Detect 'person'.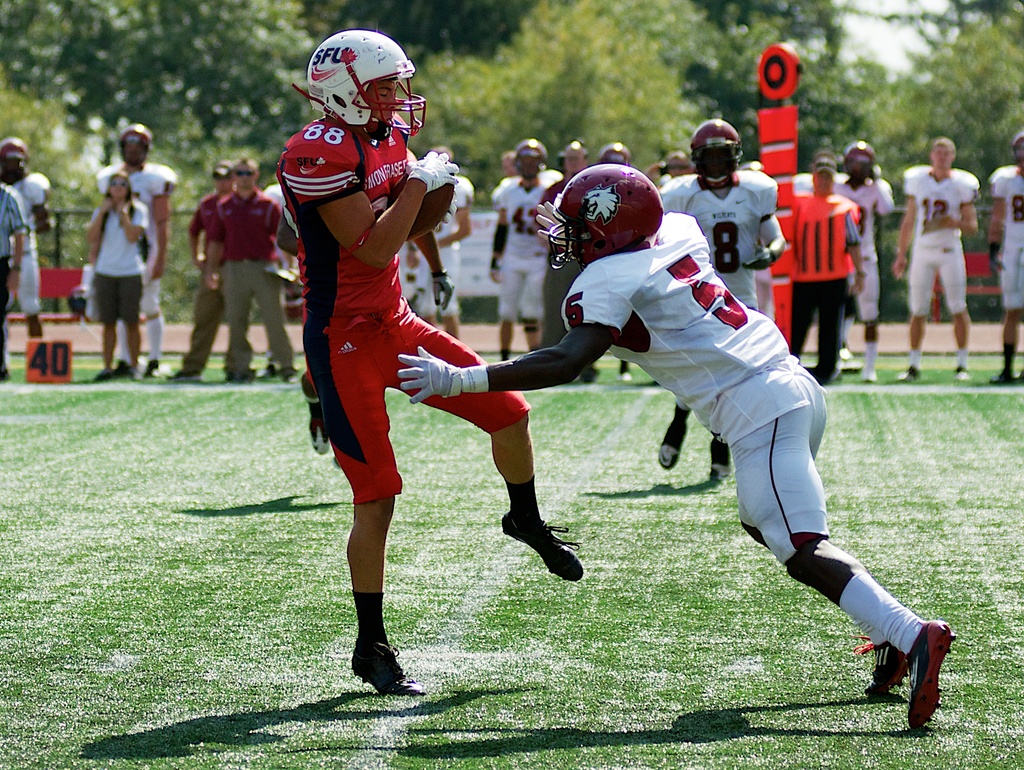
Detected at locate(259, 174, 301, 381).
